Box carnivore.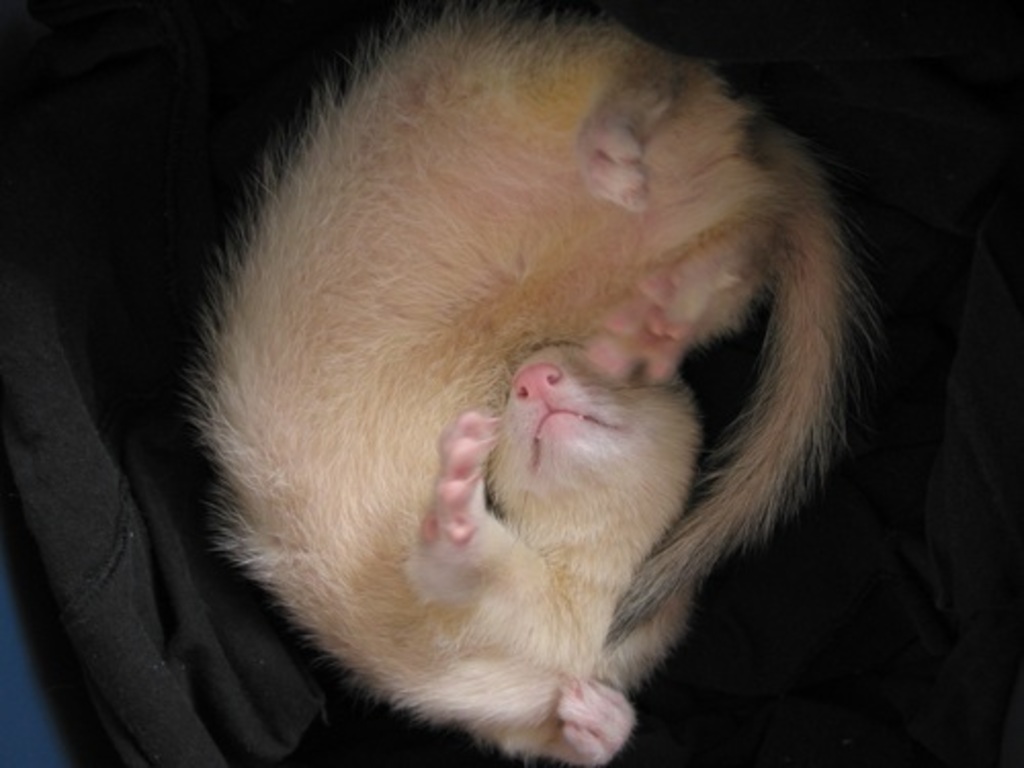
{"x1": 133, "y1": 37, "x2": 918, "y2": 756}.
